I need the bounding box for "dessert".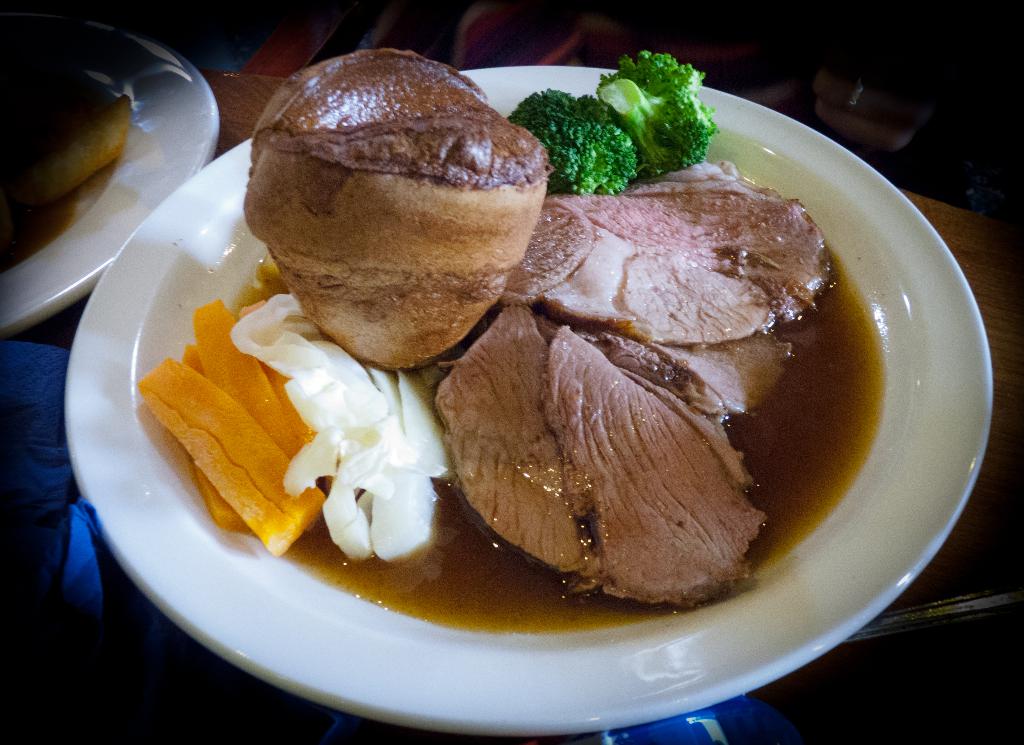
Here it is: rect(138, 391, 293, 562).
